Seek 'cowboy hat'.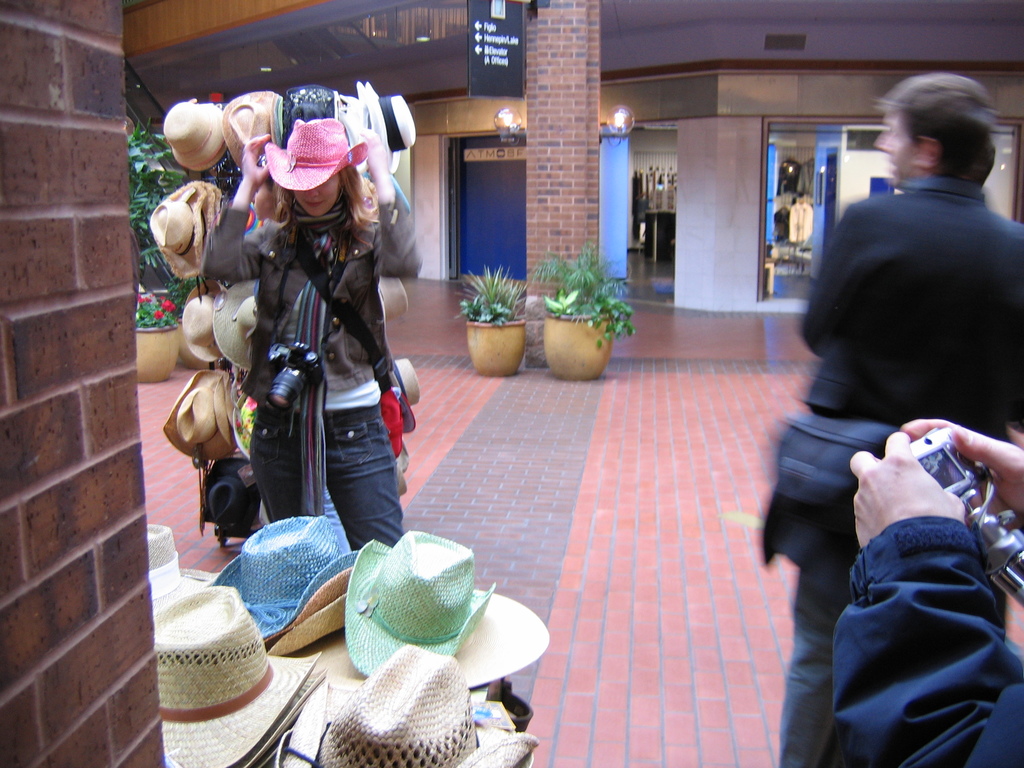
bbox=[379, 275, 408, 328].
